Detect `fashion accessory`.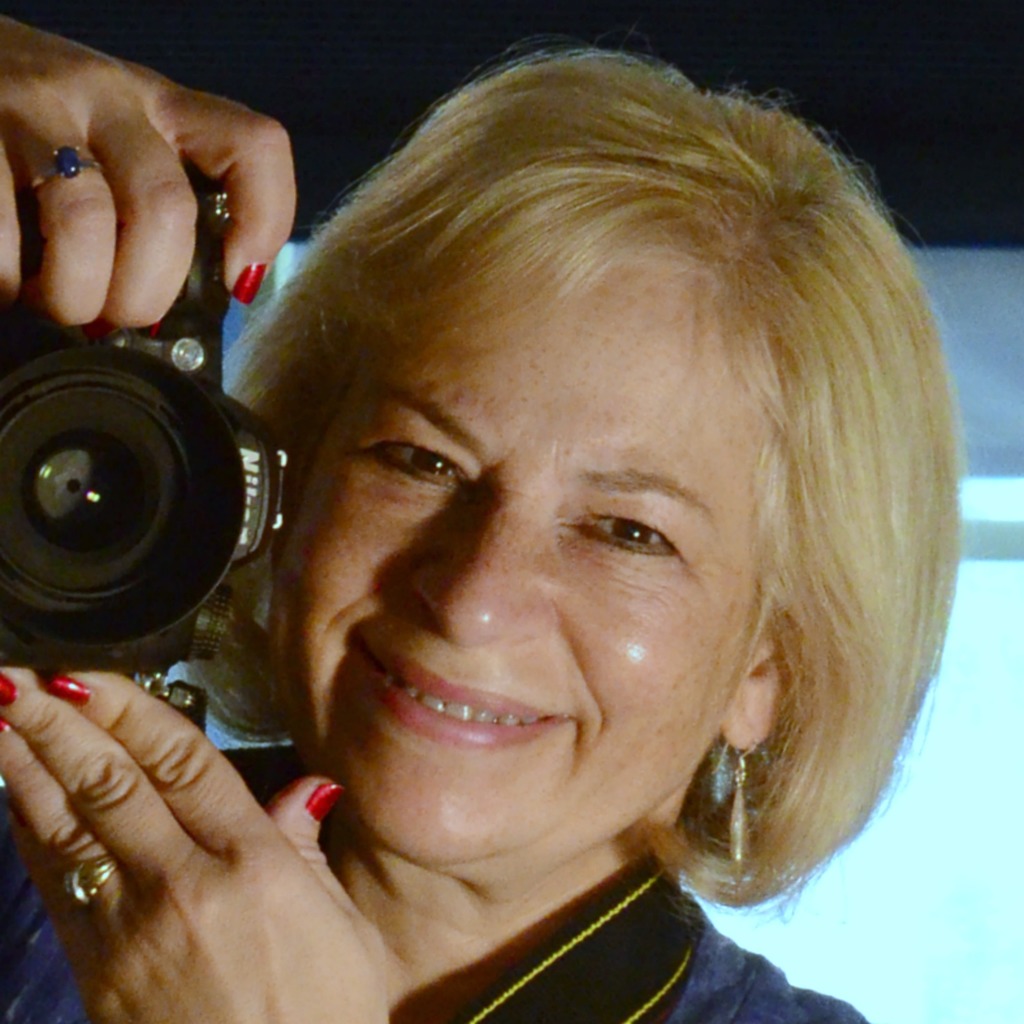
Detected at bbox=[26, 145, 102, 190].
